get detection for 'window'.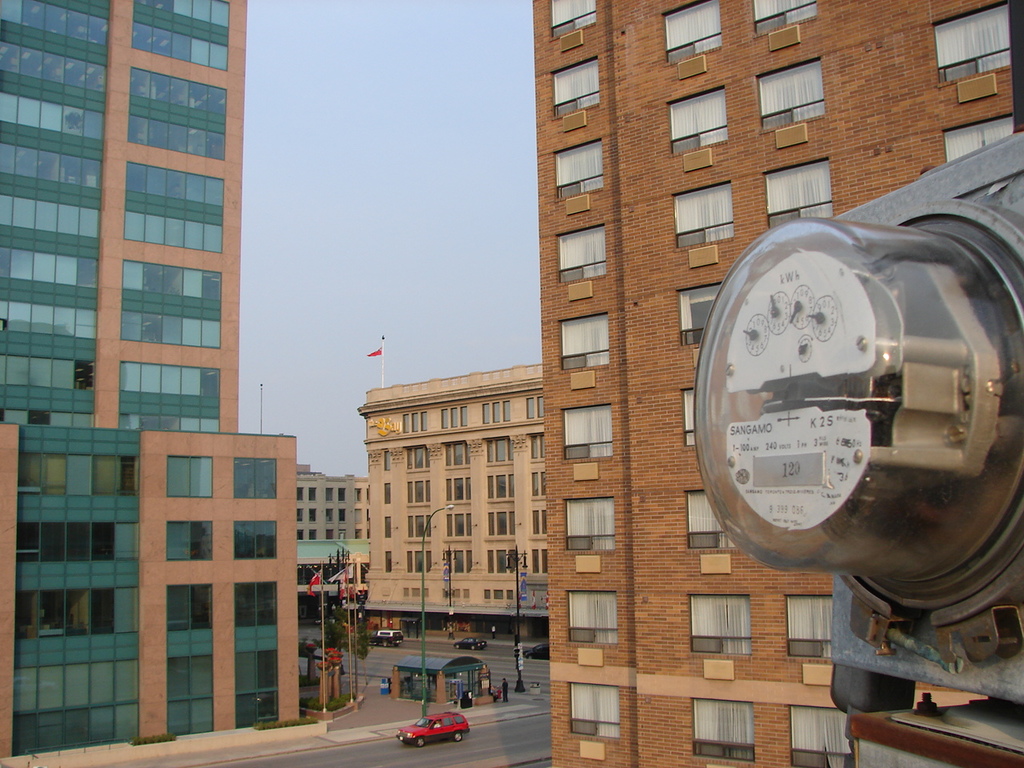
Detection: pyautogui.locateOnScreen(666, 4, 717, 64).
